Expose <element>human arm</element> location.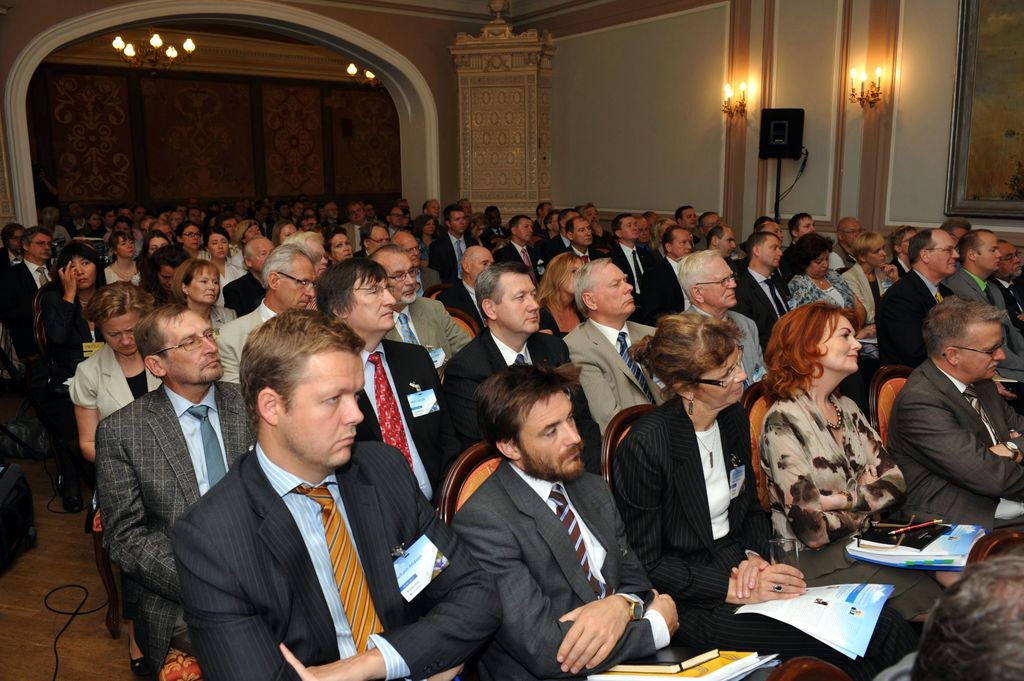
Exposed at 102 414 182 603.
